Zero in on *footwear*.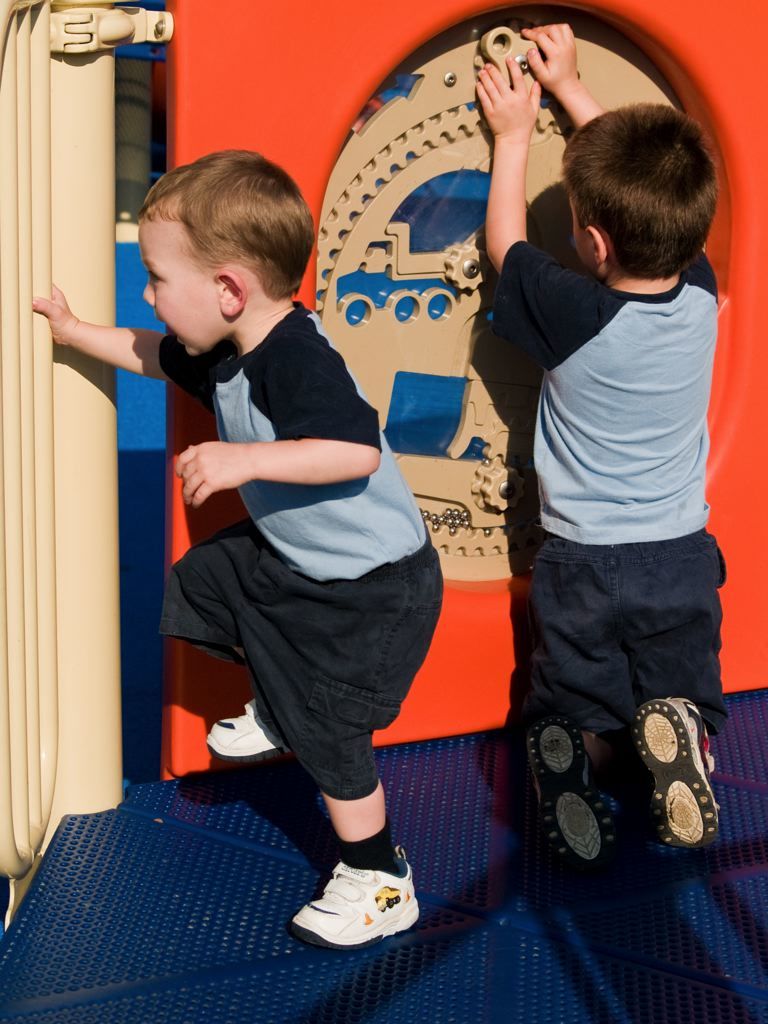
Zeroed in: [288,846,422,953].
